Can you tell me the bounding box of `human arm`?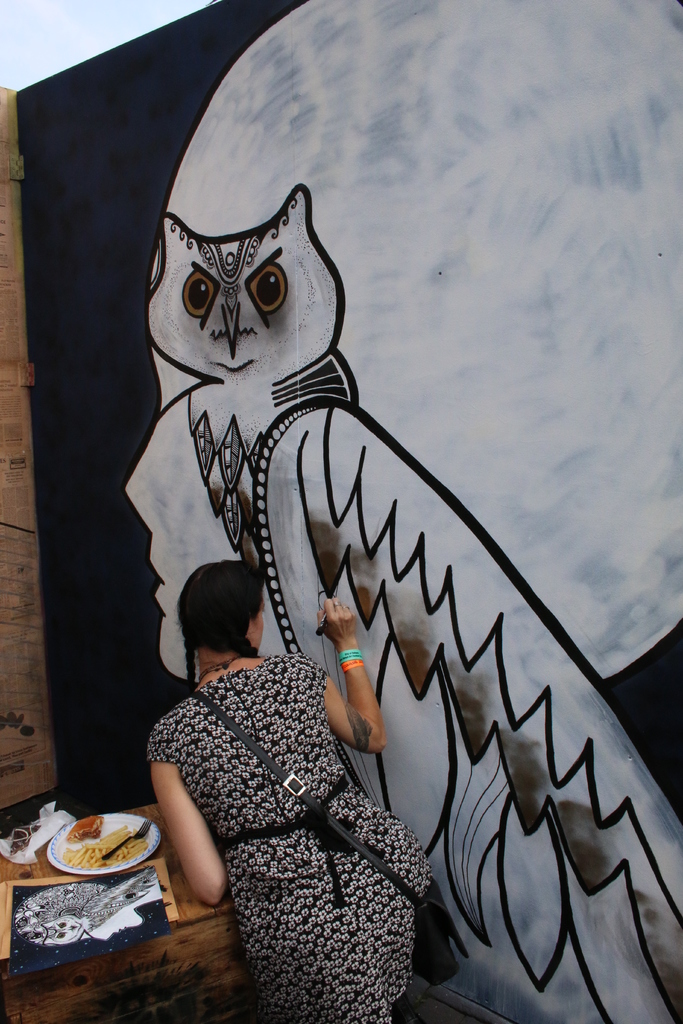
x1=152, y1=764, x2=208, y2=906.
